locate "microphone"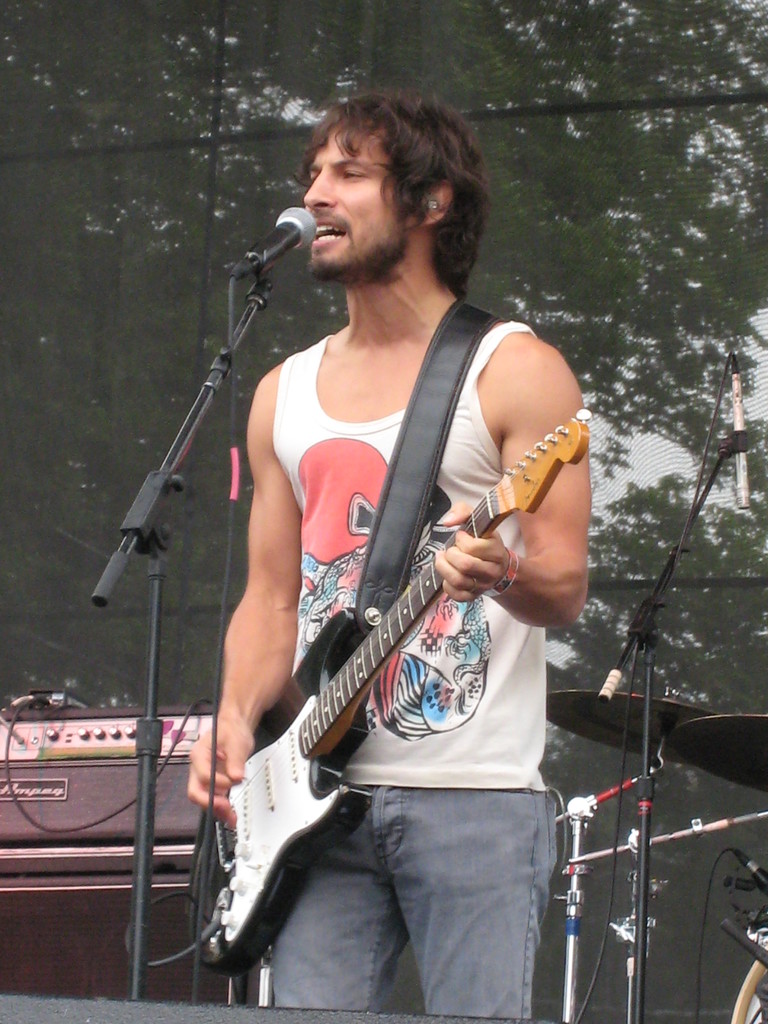
(x1=732, y1=849, x2=767, y2=893)
